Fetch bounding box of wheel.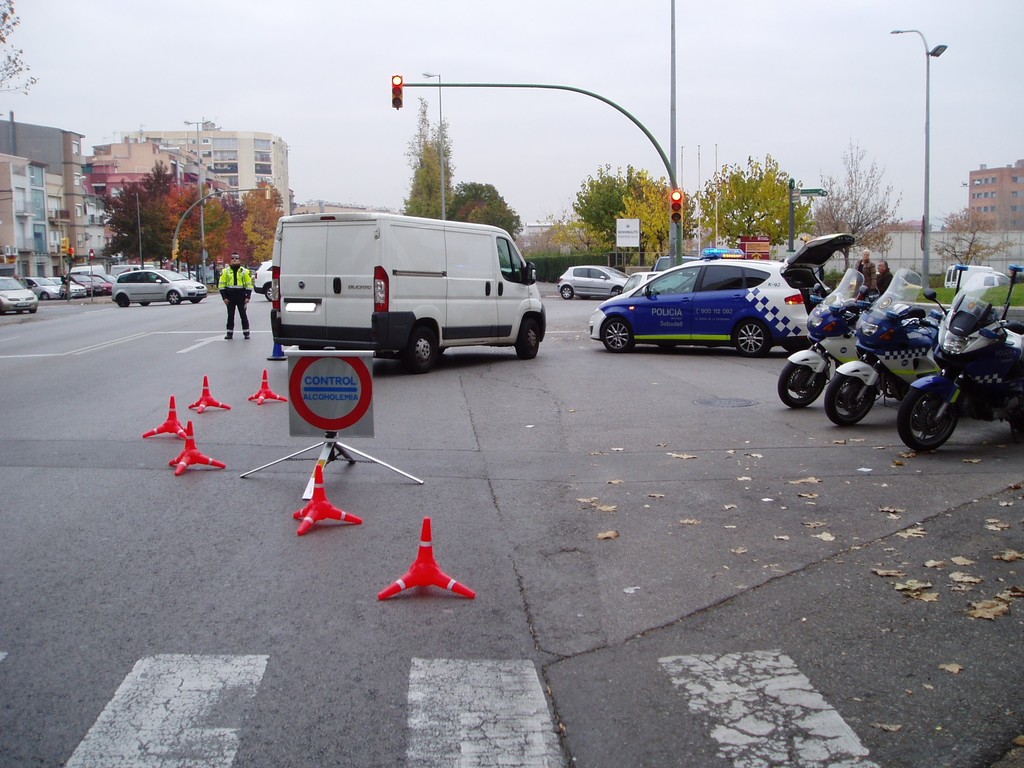
Bbox: {"left": 602, "top": 317, "right": 632, "bottom": 352}.
